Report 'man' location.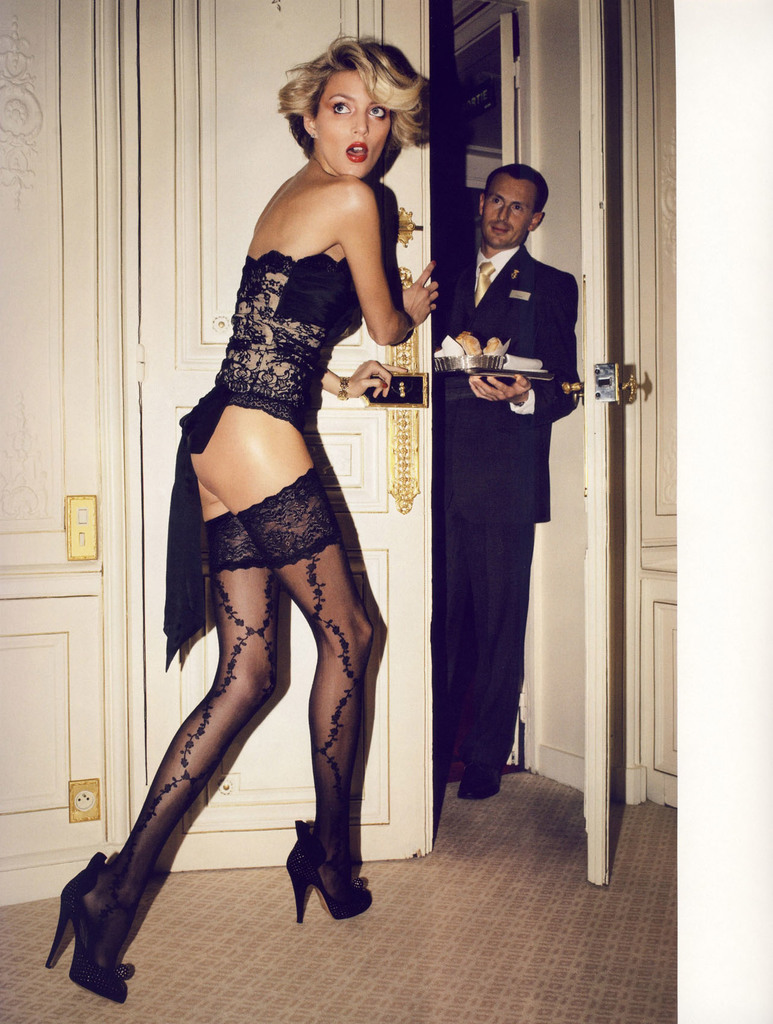
Report: 412 160 588 820.
